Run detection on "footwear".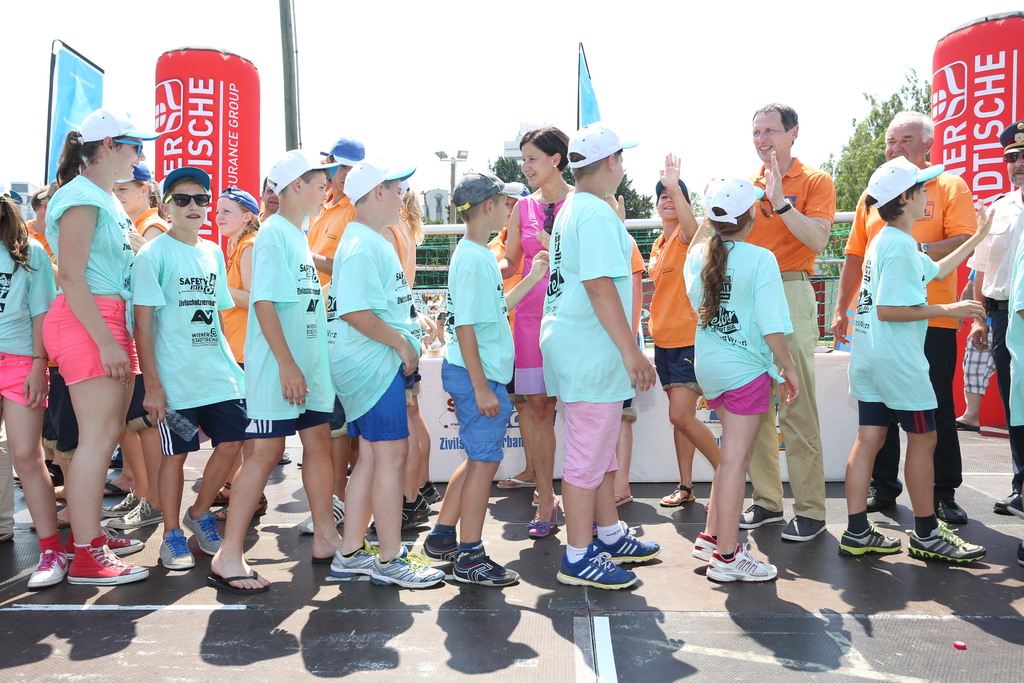
Result: 26, 549, 68, 588.
